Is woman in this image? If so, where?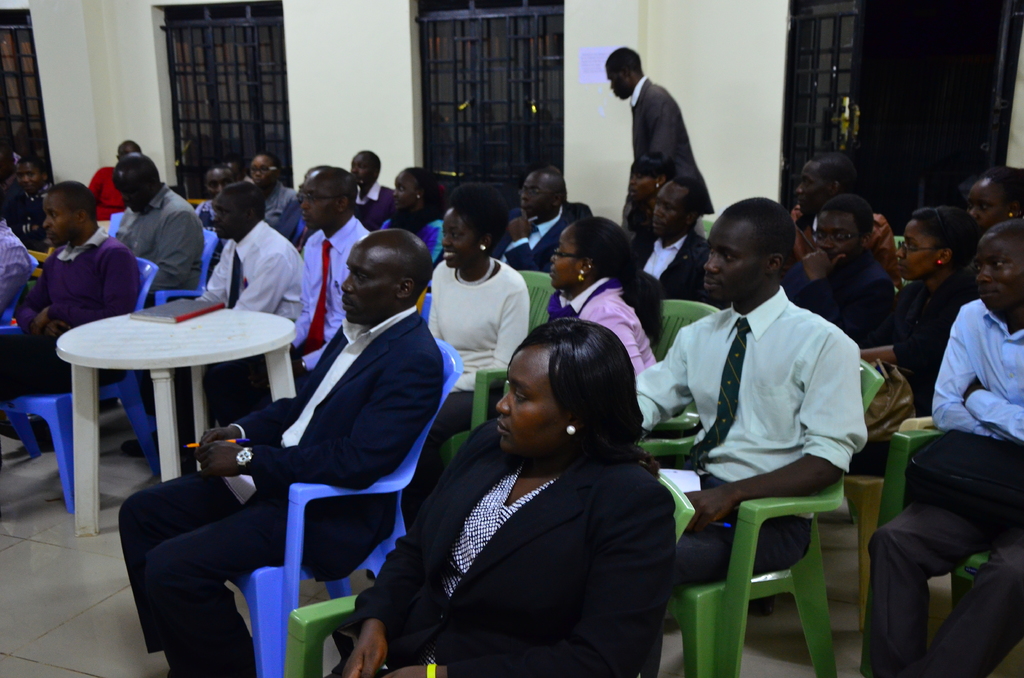
Yes, at 424,214,667,521.
